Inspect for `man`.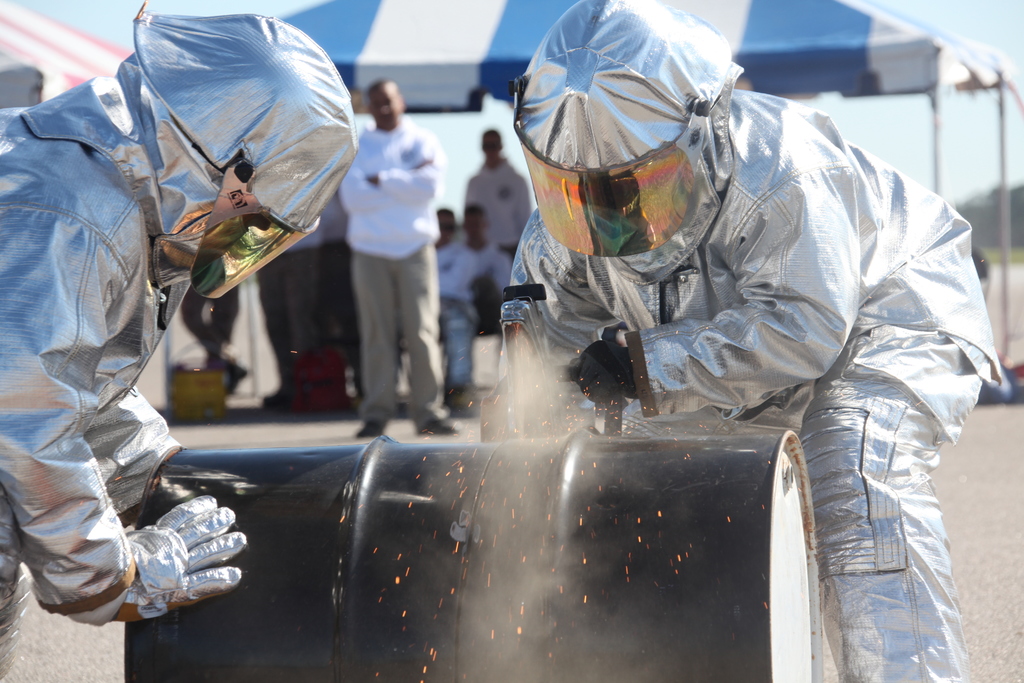
Inspection: 457 201 515 404.
